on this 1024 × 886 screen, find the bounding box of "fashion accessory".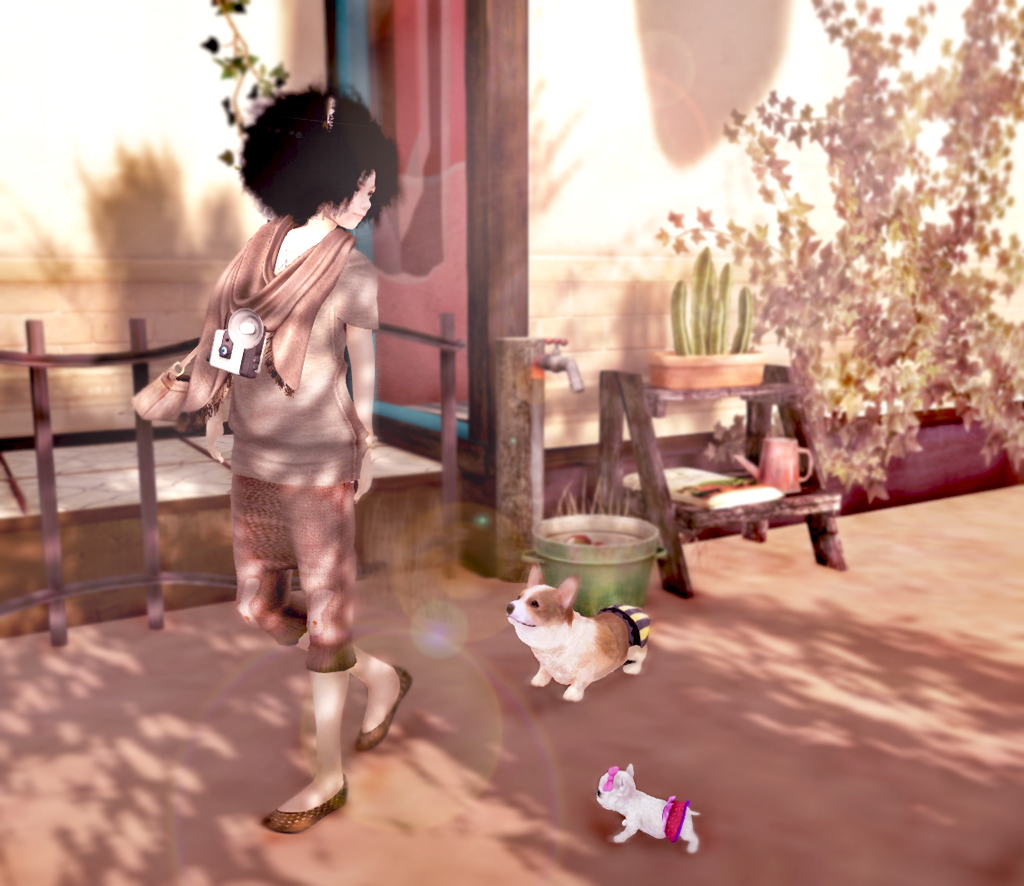
Bounding box: <region>172, 212, 357, 461</region>.
